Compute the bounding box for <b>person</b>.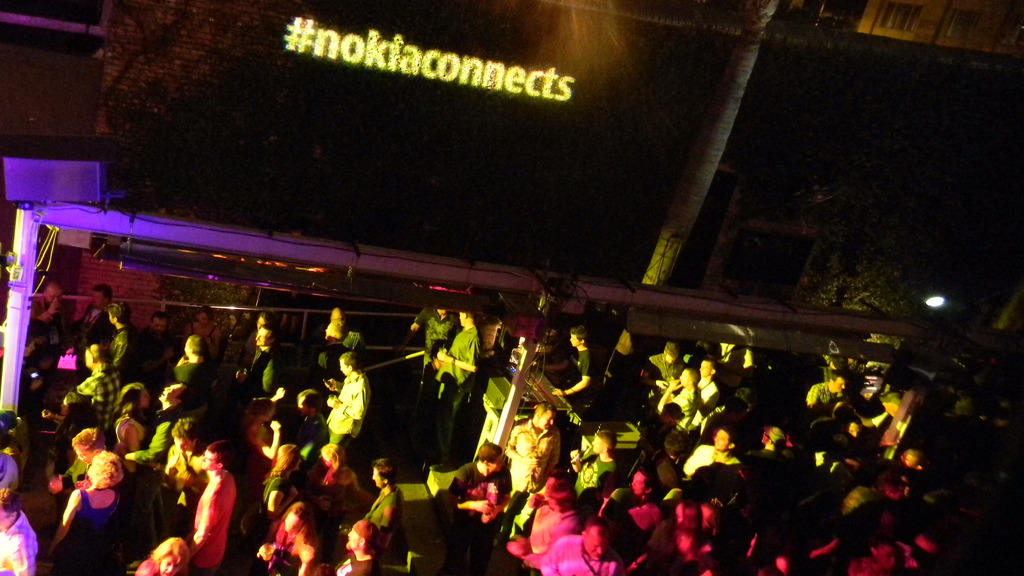
[325, 349, 367, 447].
